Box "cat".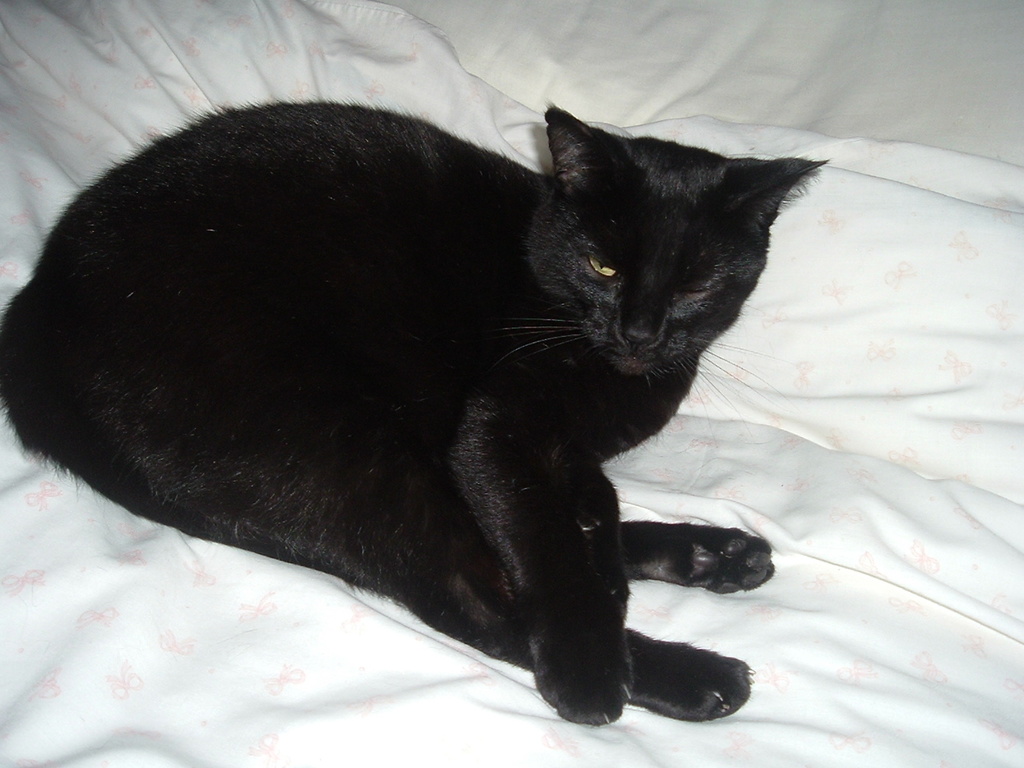
box(0, 95, 830, 723).
